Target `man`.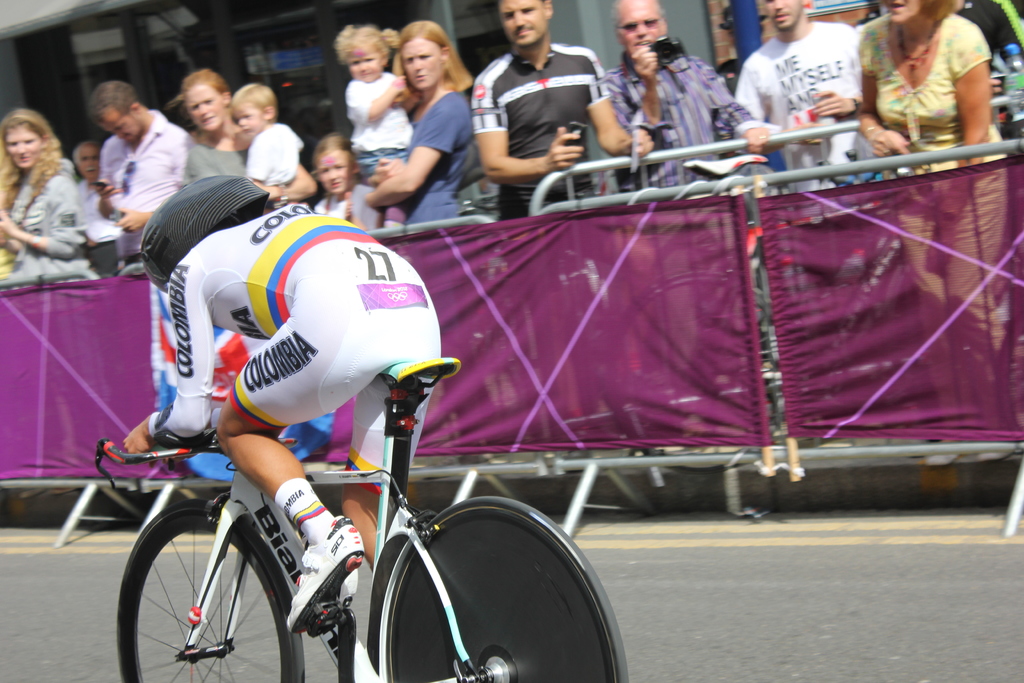
Target region: (85, 77, 193, 268).
